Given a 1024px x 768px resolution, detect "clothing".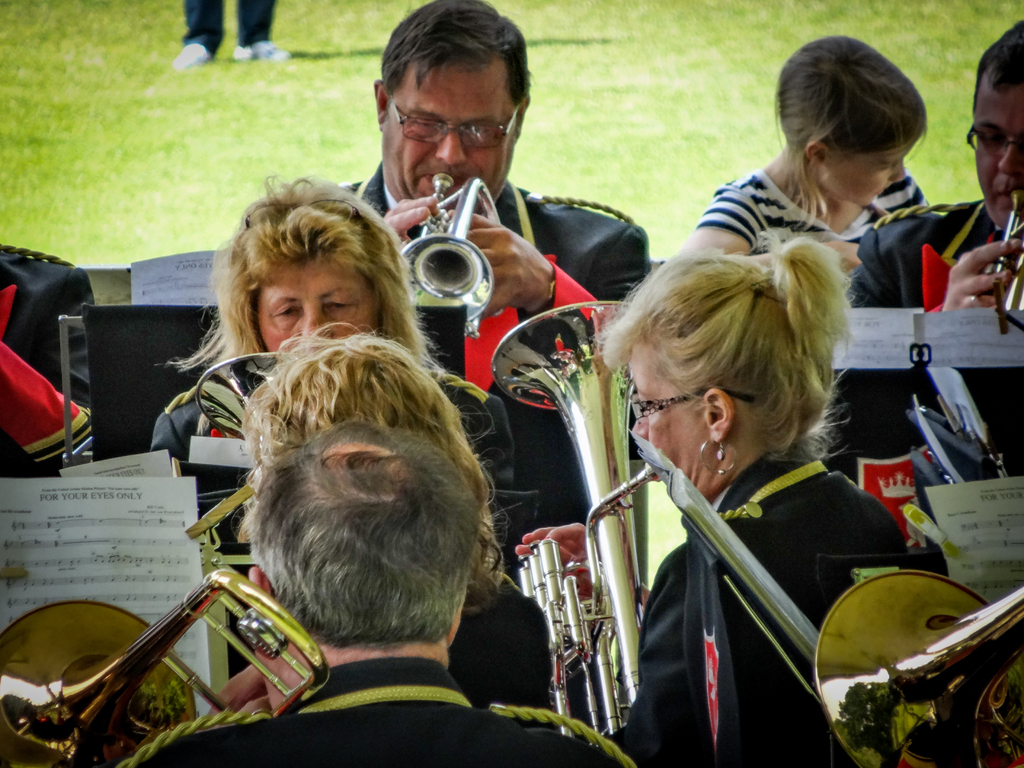
box=[334, 161, 646, 379].
